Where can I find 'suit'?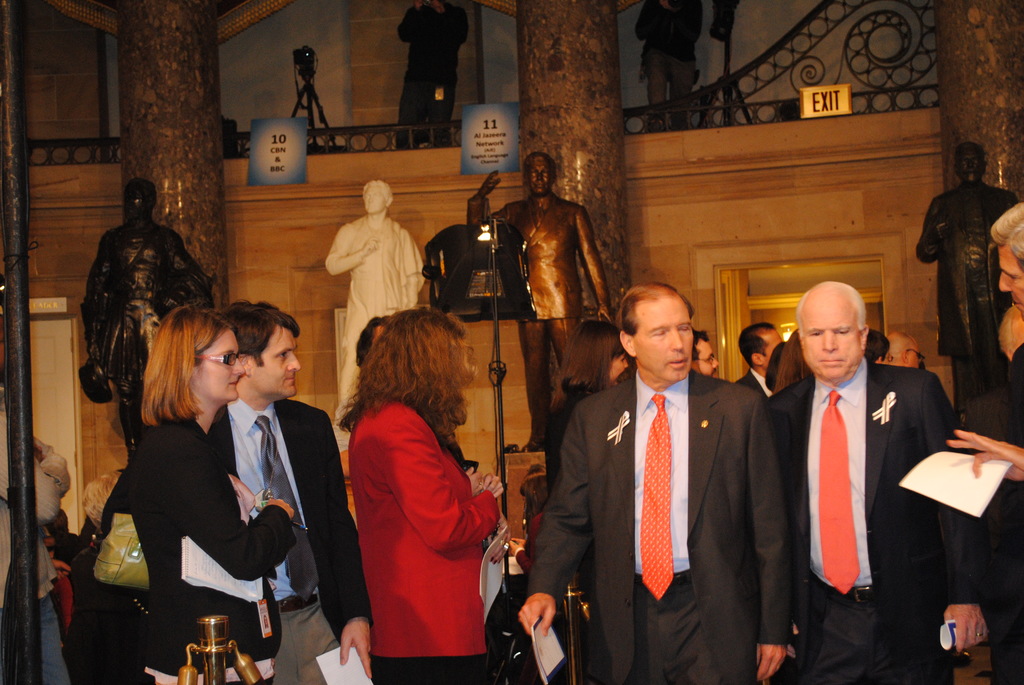
You can find it at (x1=547, y1=281, x2=780, y2=681).
